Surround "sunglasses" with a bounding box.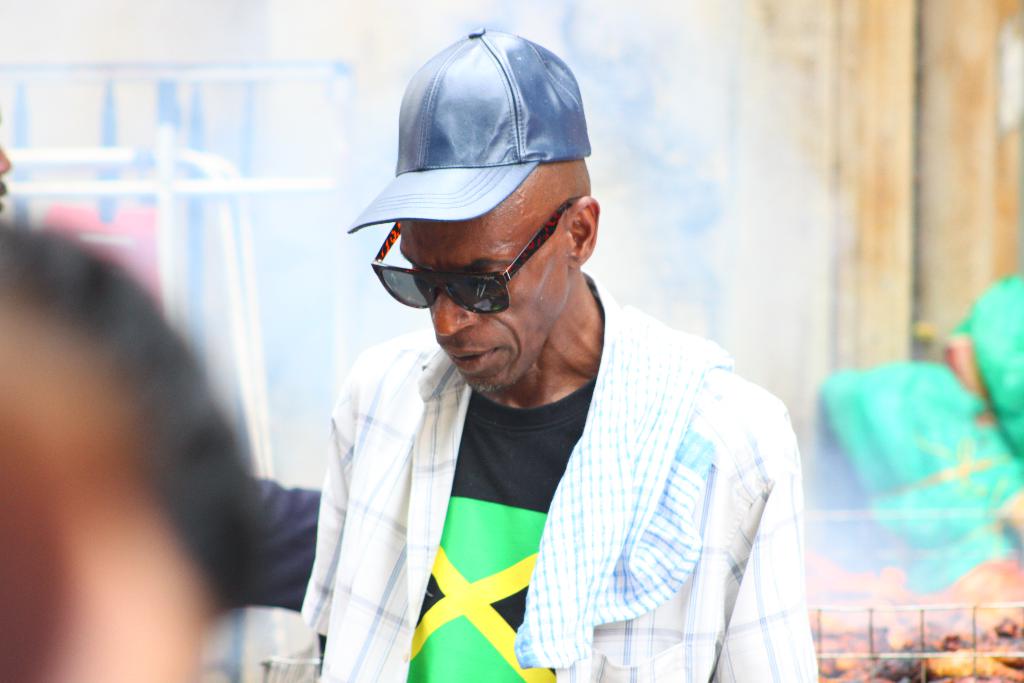
Rect(371, 195, 586, 309).
